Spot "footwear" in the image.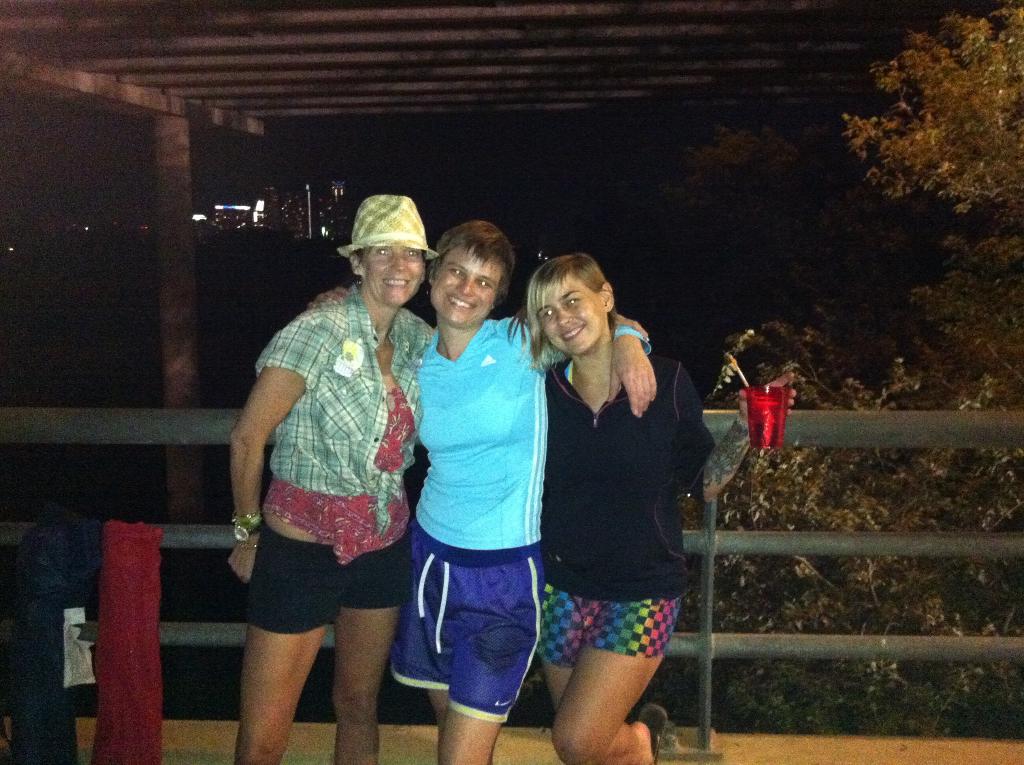
"footwear" found at [632,704,661,763].
